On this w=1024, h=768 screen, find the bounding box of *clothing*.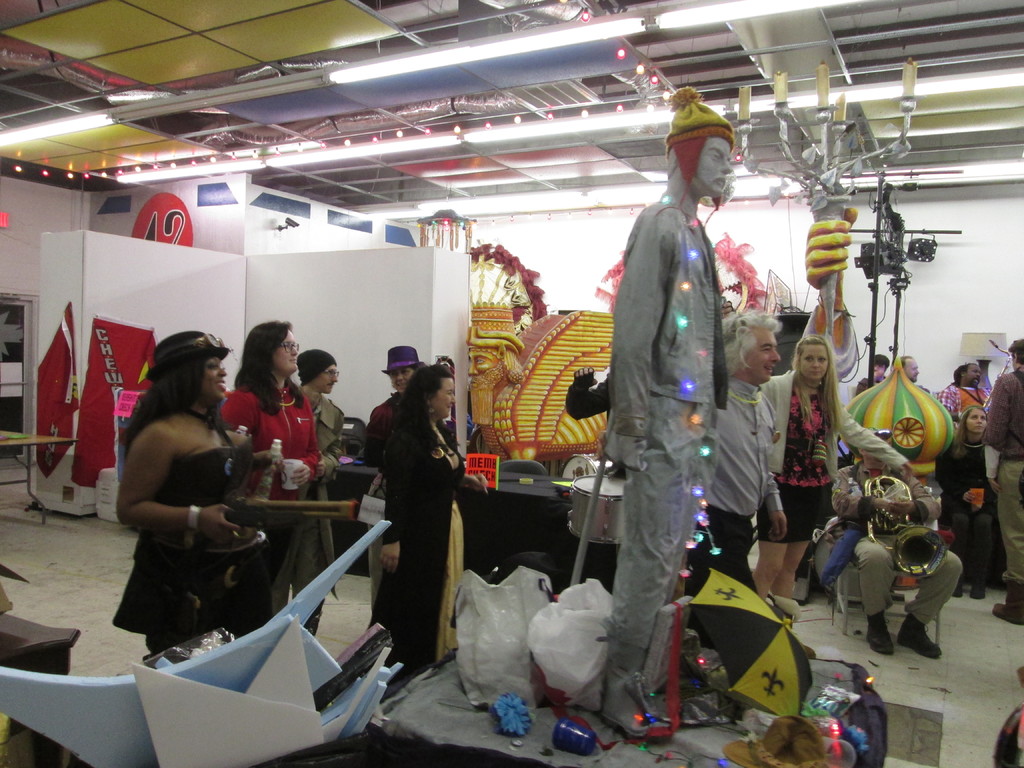
Bounding box: 380/404/463/678.
